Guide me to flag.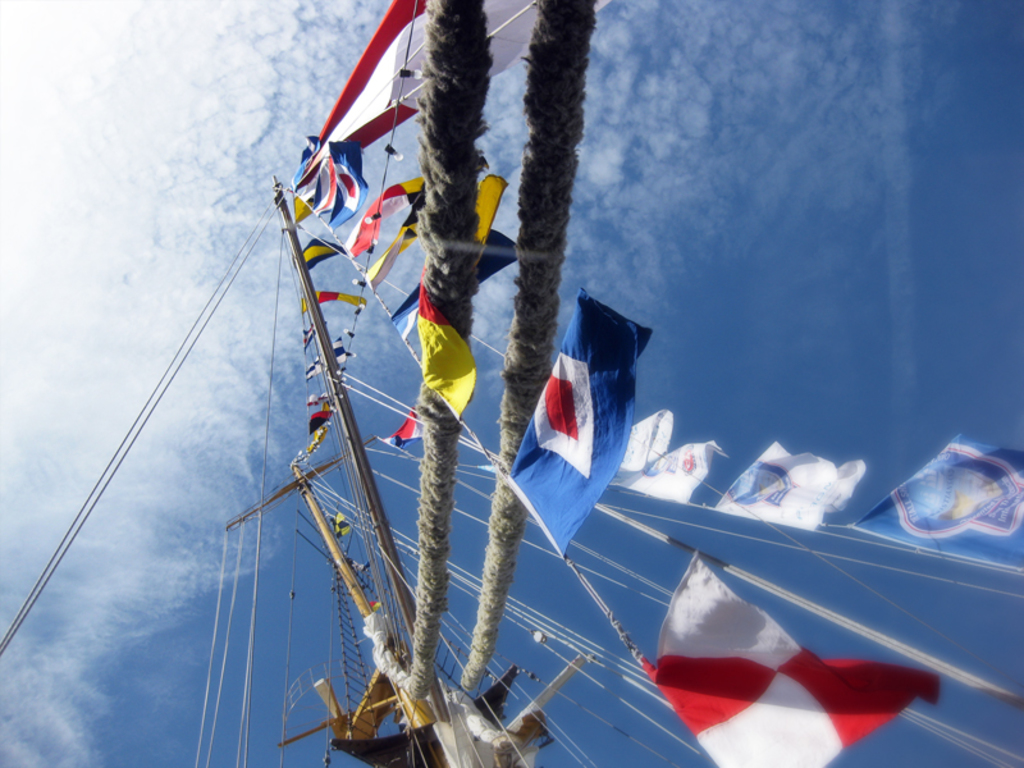
Guidance: {"left": 413, "top": 282, "right": 476, "bottom": 420}.
